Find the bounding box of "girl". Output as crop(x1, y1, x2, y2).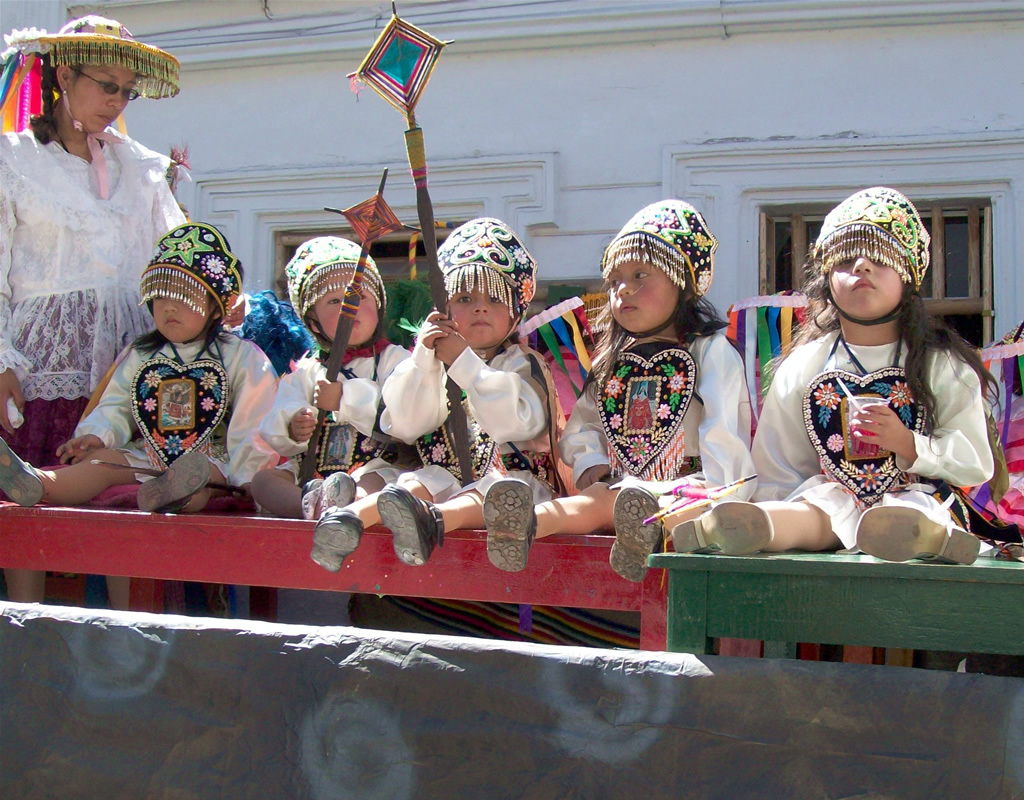
crop(483, 198, 760, 585).
